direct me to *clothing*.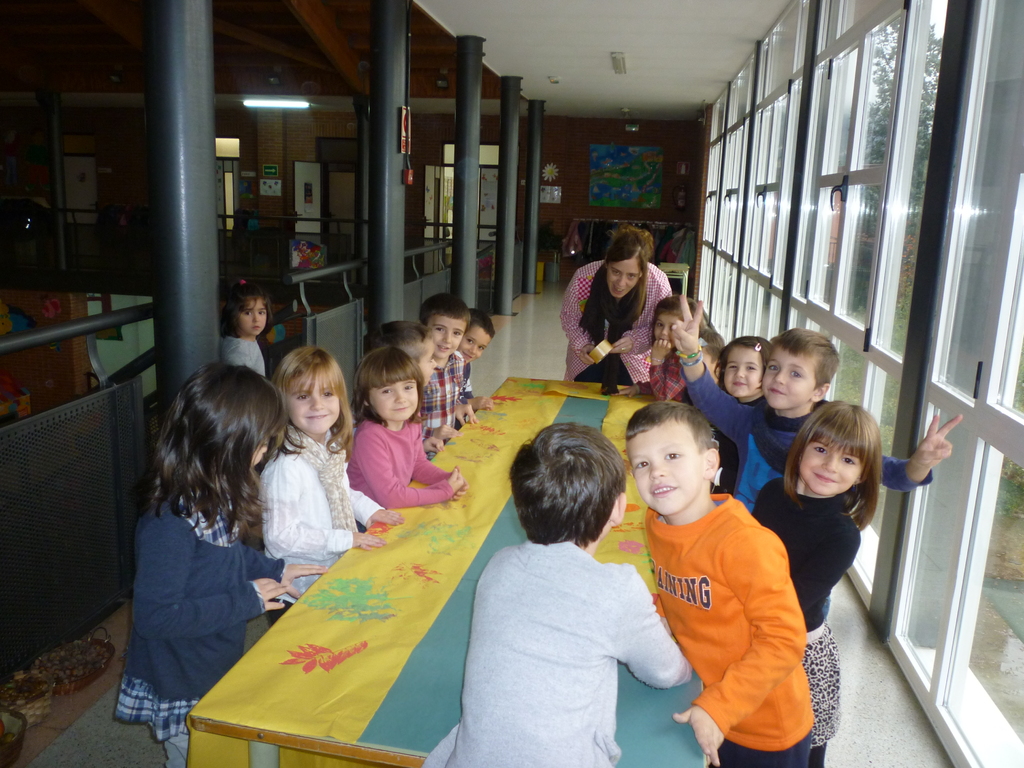
Direction: select_region(751, 471, 847, 767).
